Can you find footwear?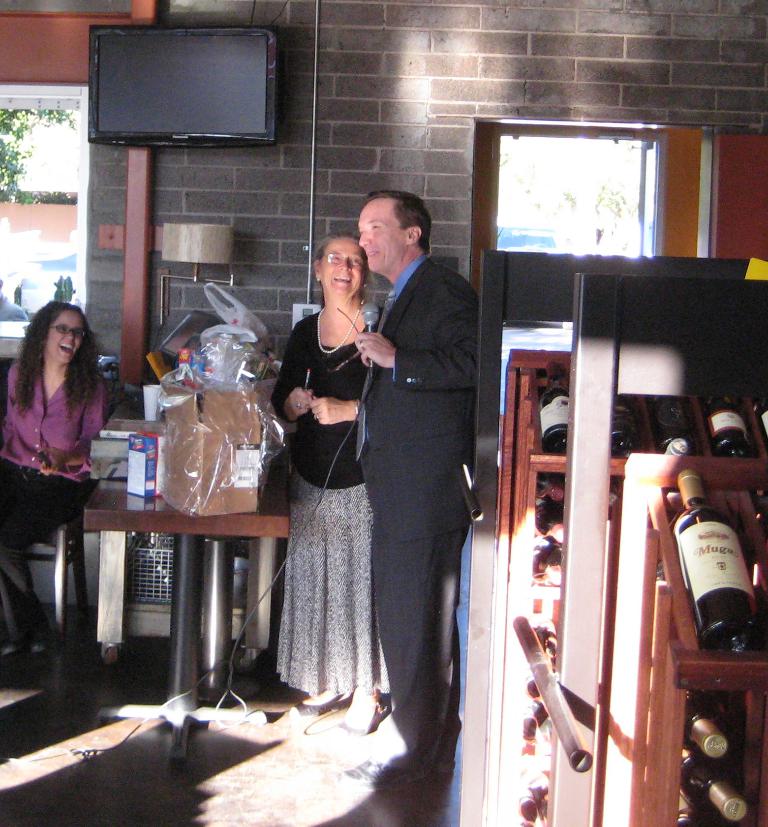
Yes, bounding box: select_region(0, 643, 47, 662).
